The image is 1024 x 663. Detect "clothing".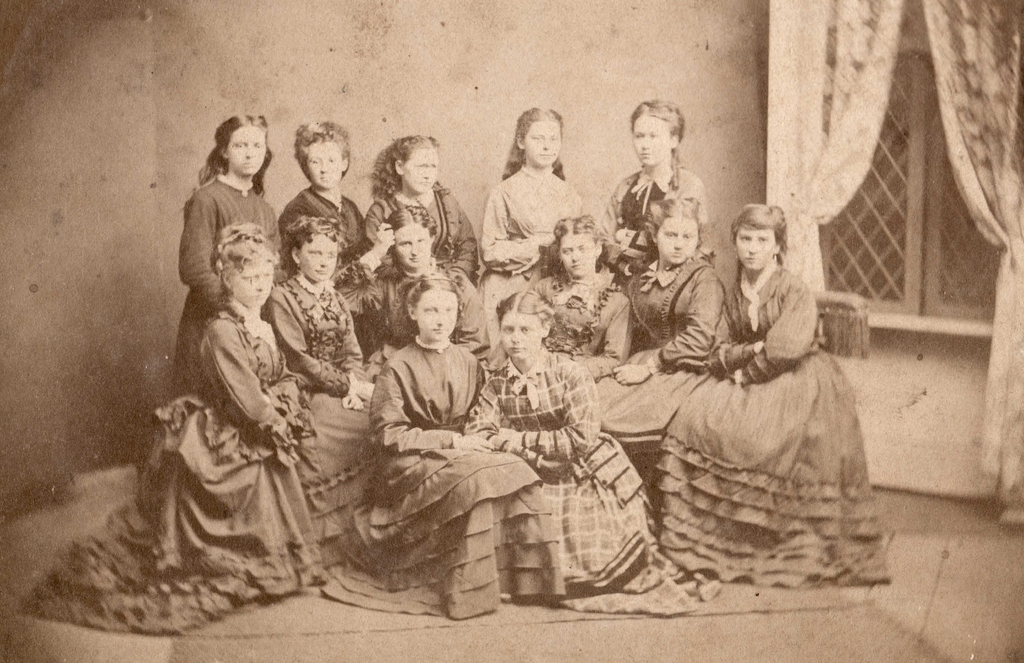
Detection: crop(470, 355, 652, 605).
